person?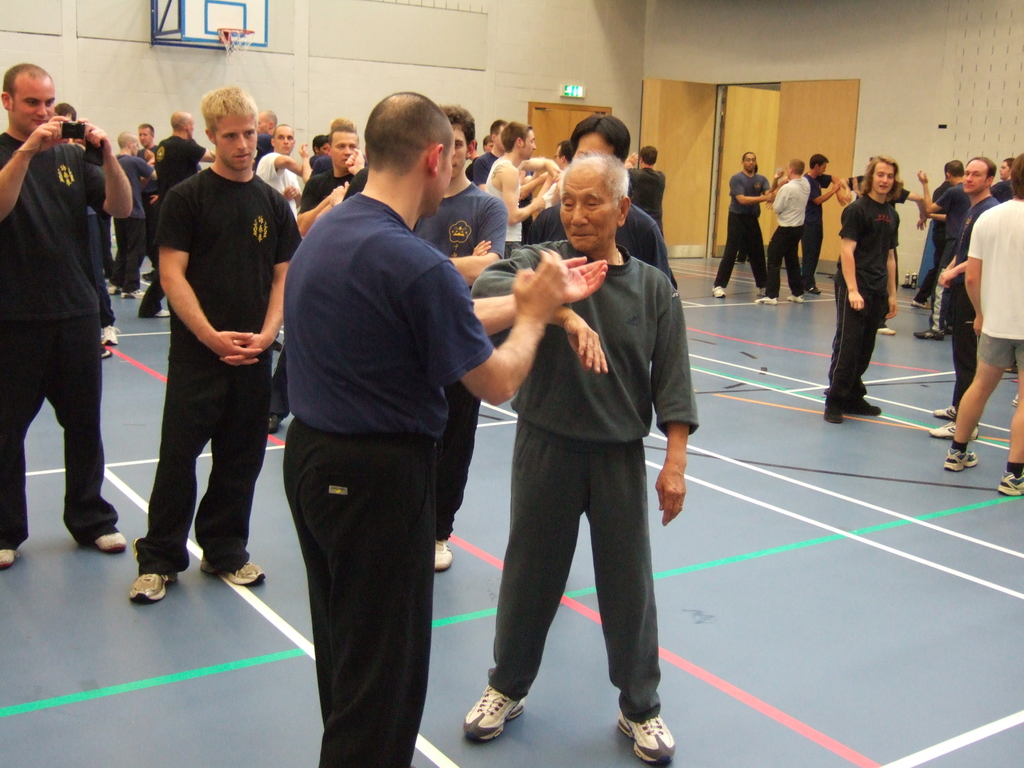
[left=761, top=156, right=813, bottom=305]
